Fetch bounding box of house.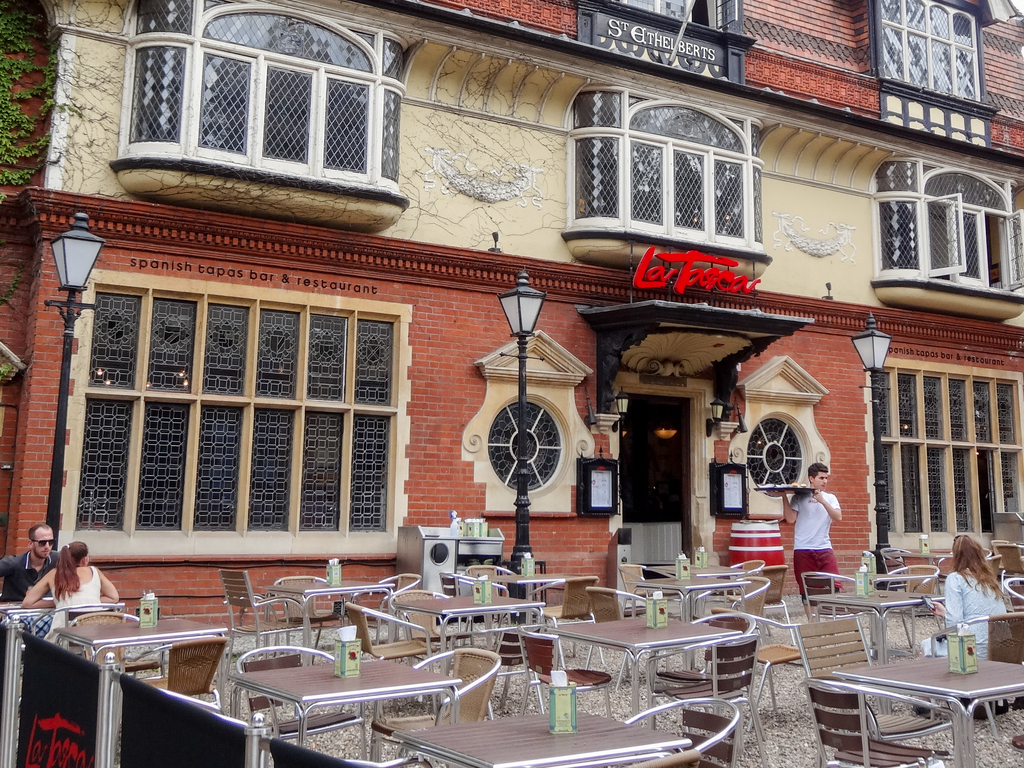
Bbox: crop(0, 0, 1023, 623).
